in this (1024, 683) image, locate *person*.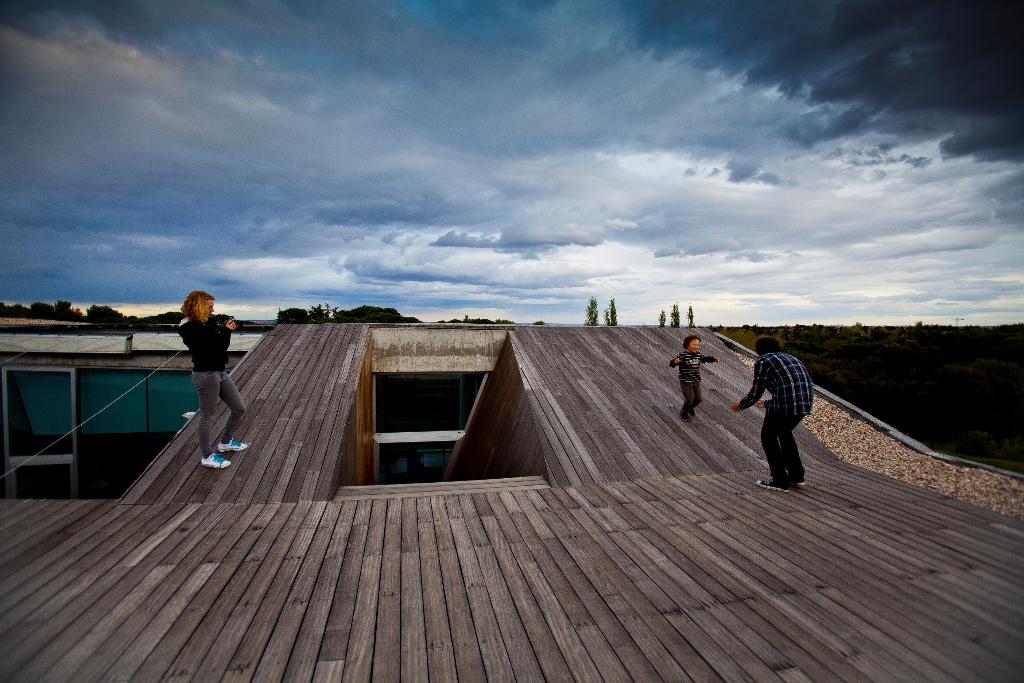
Bounding box: <bbox>161, 284, 240, 484</bbox>.
